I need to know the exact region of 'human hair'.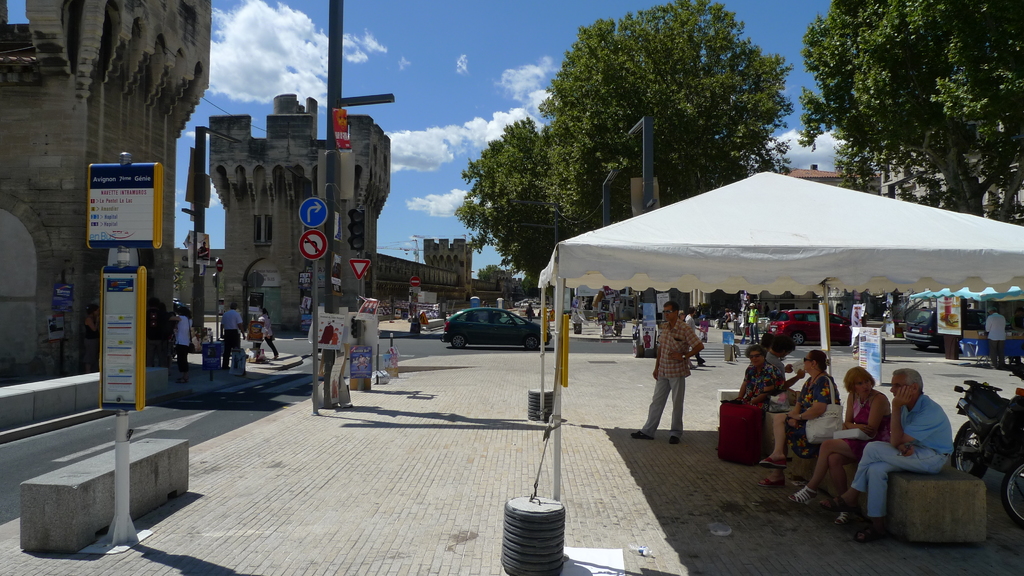
Region: crop(228, 302, 239, 313).
